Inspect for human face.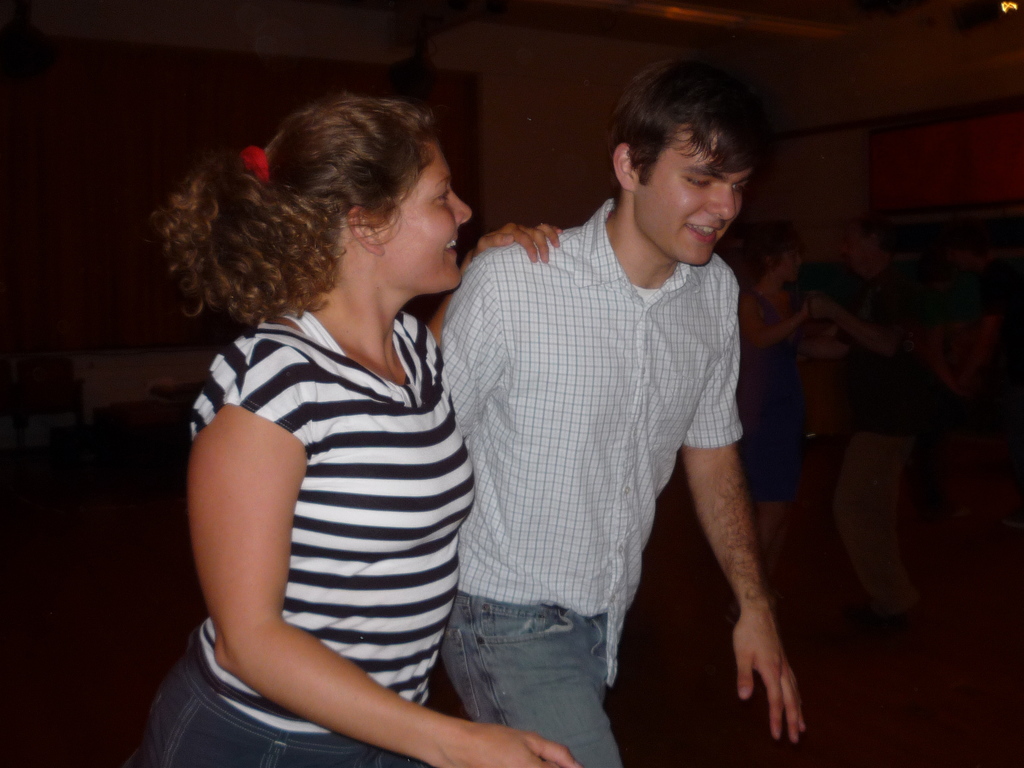
Inspection: 780/239/804/281.
